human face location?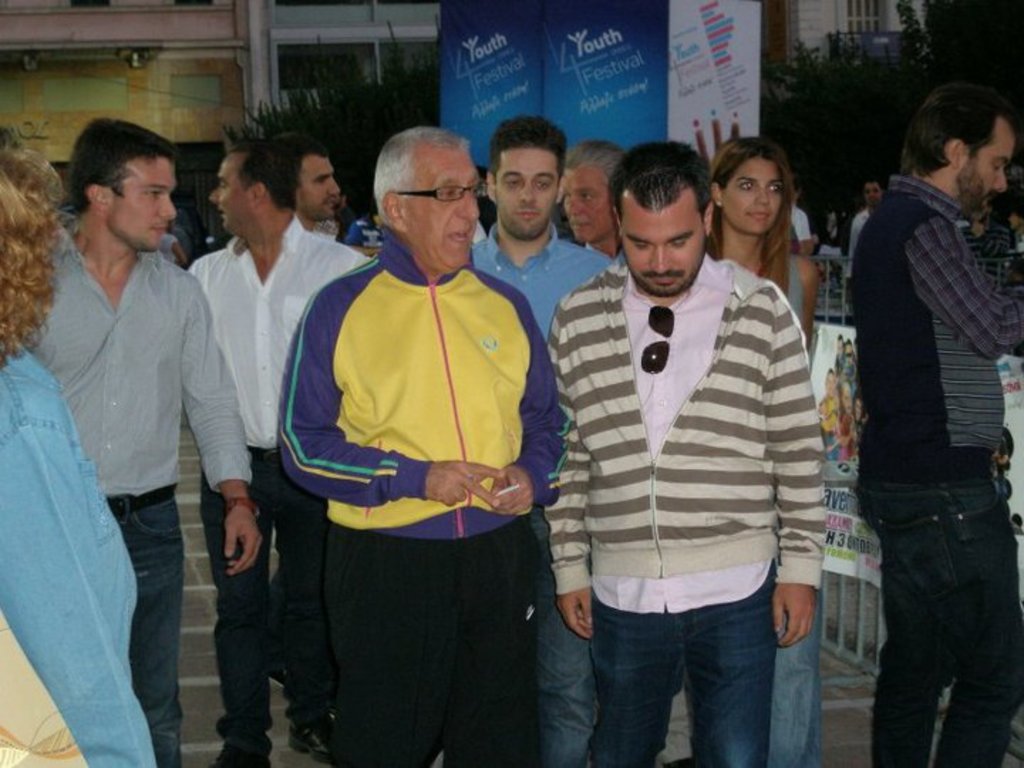
[212, 152, 252, 235]
